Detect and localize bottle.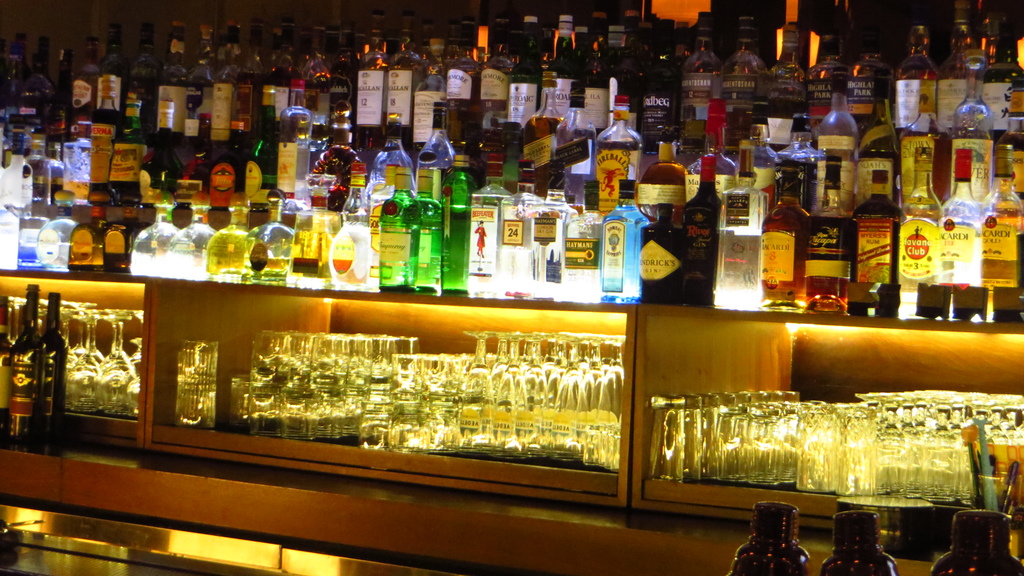
Localized at bbox=[262, 49, 300, 126].
